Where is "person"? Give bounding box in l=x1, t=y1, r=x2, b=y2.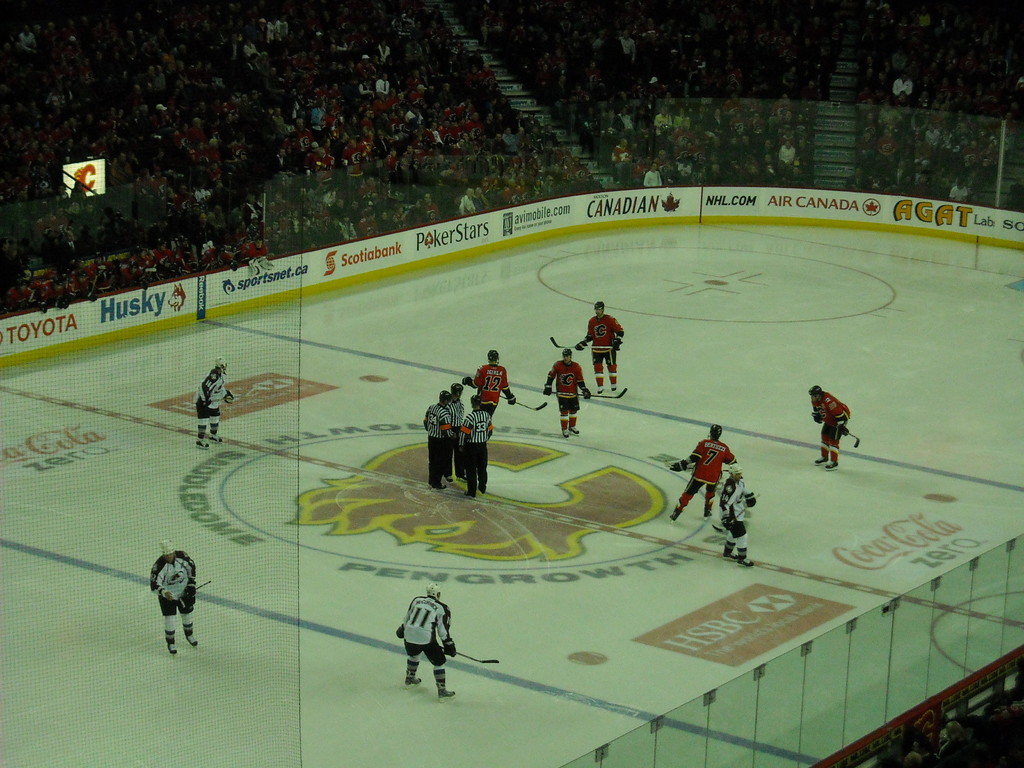
l=189, t=358, r=235, b=447.
